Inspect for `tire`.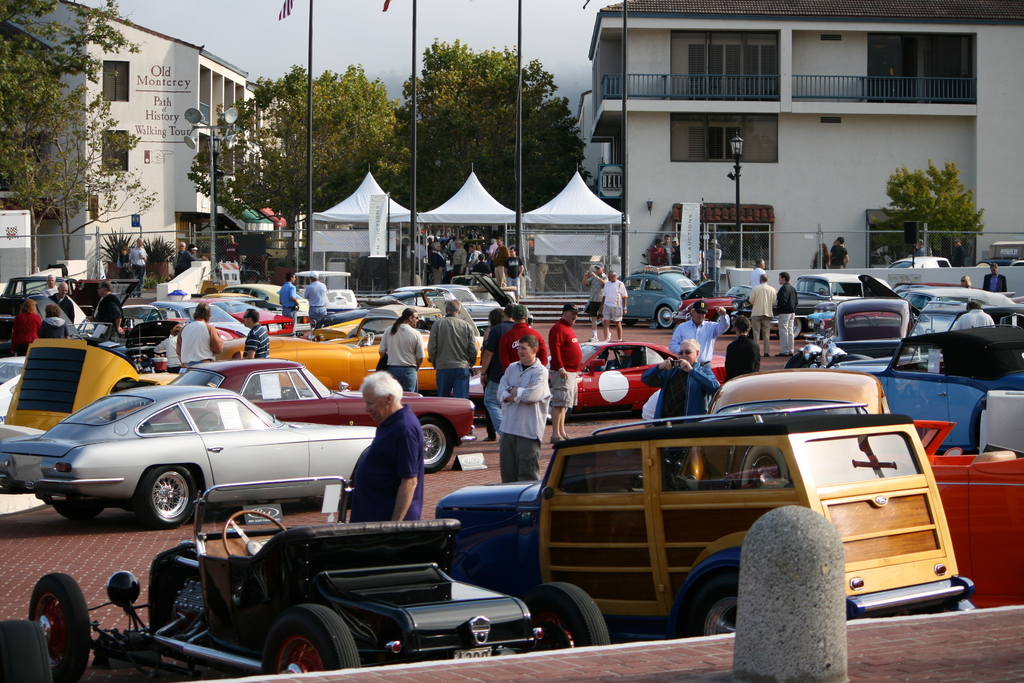
Inspection: locate(142, 465, 197, 528).
